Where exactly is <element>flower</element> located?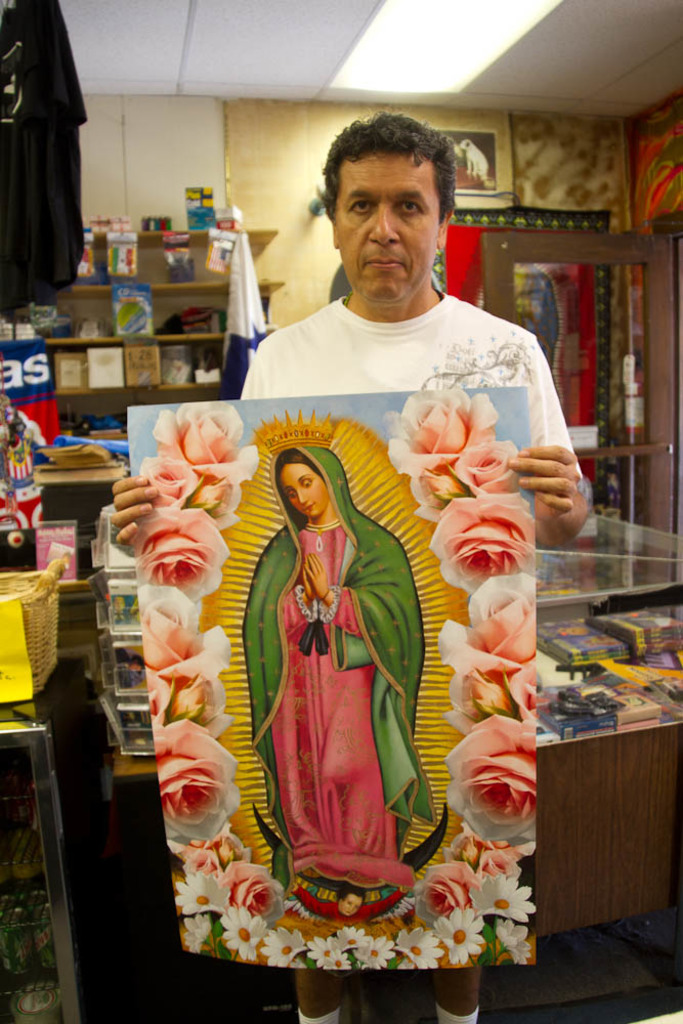
Its bounding box is BBox(413, 859, 477, 916).
